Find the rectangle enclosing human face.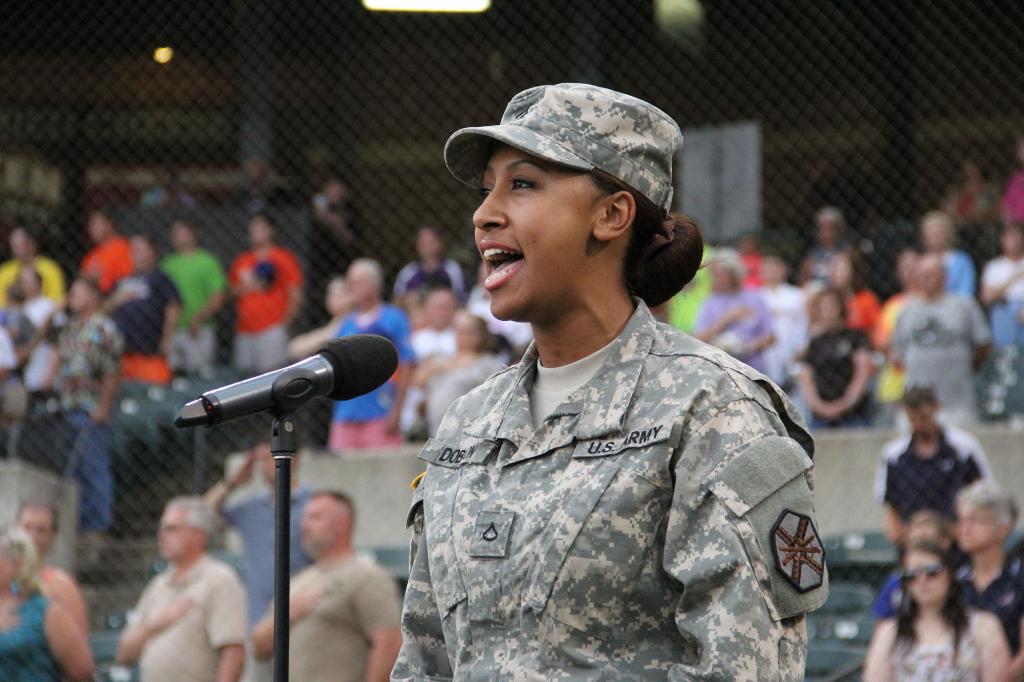
[471, 150, 596, 325].
